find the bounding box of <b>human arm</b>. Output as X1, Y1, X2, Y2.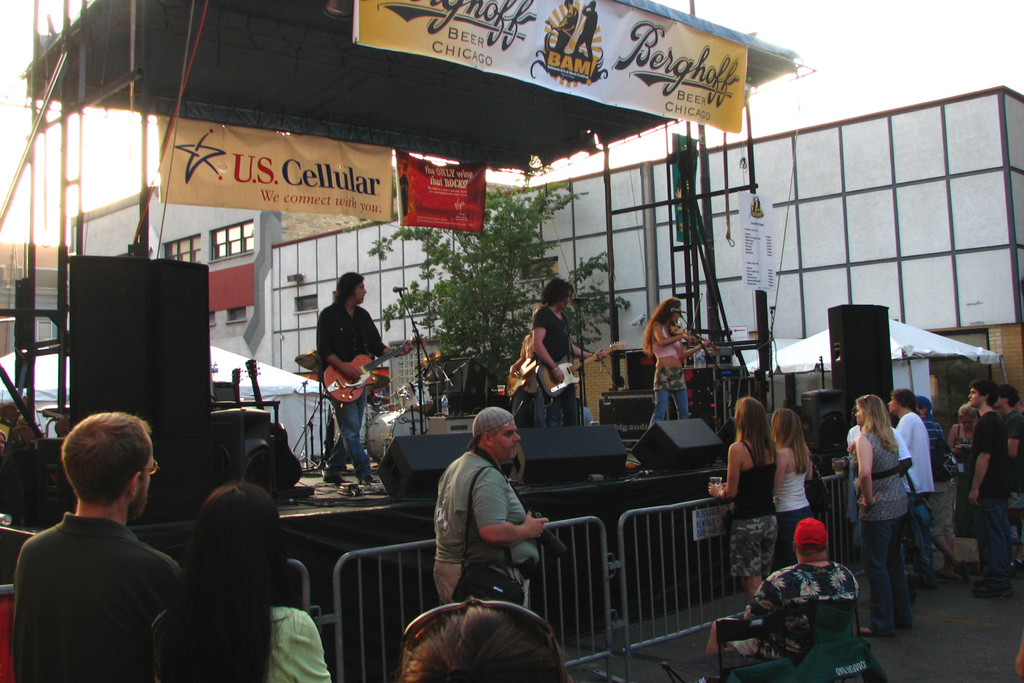
314, 312, 364, 383.
